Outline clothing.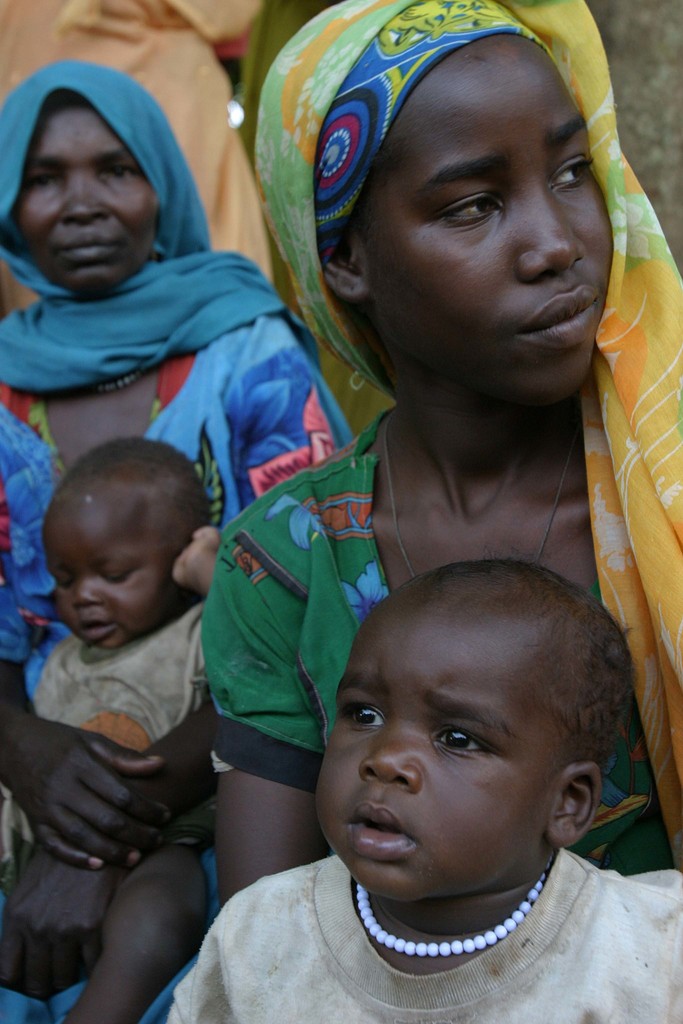
Outline: [x1=0, y1=591, x2=210, y2=868].
